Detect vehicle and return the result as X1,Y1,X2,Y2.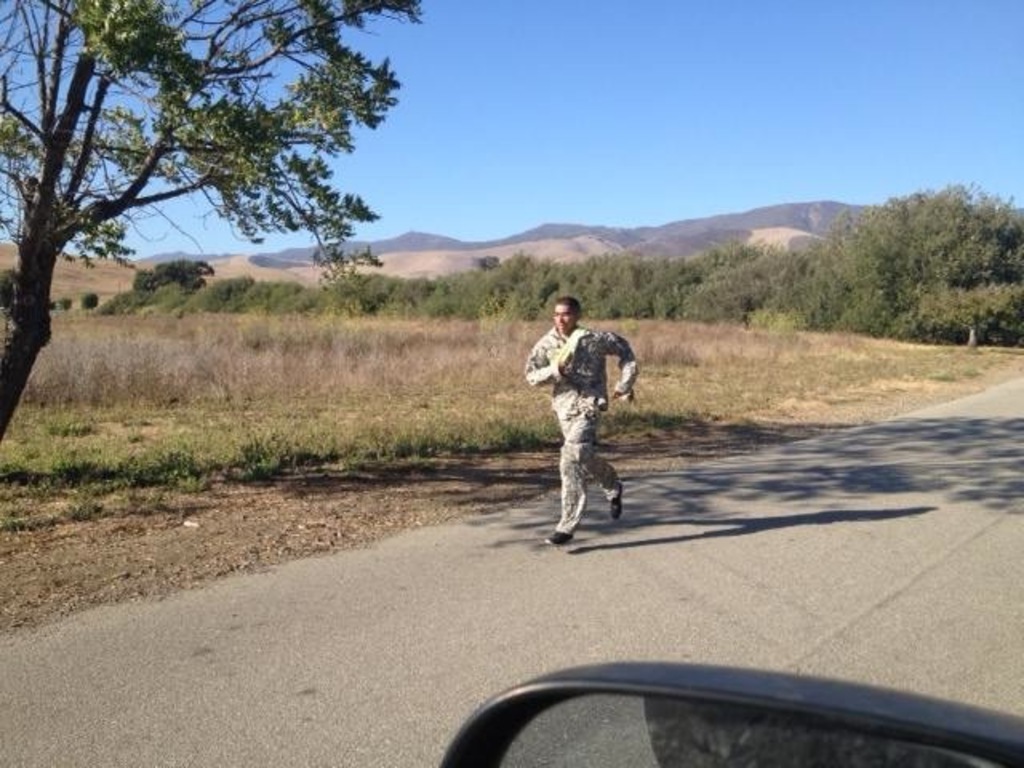
440,656,1022,766.
